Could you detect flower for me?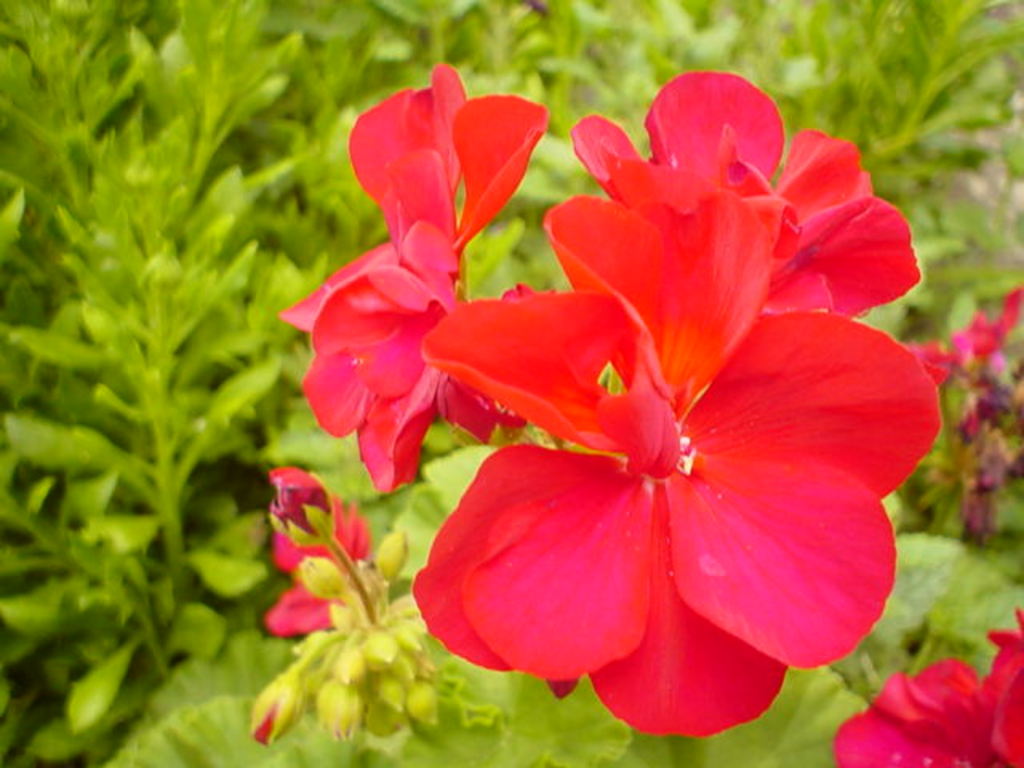
Detection result: BBox(966, 611, 1022, 766).
